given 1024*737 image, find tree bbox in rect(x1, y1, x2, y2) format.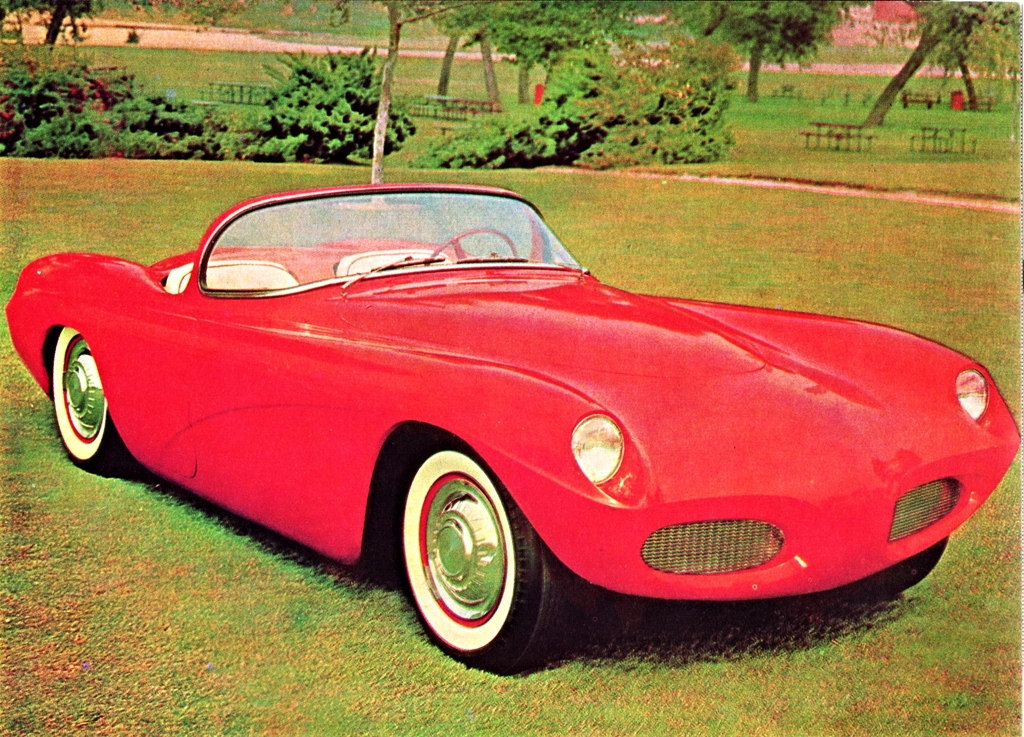
rect(868, 0, 1023, 127).
